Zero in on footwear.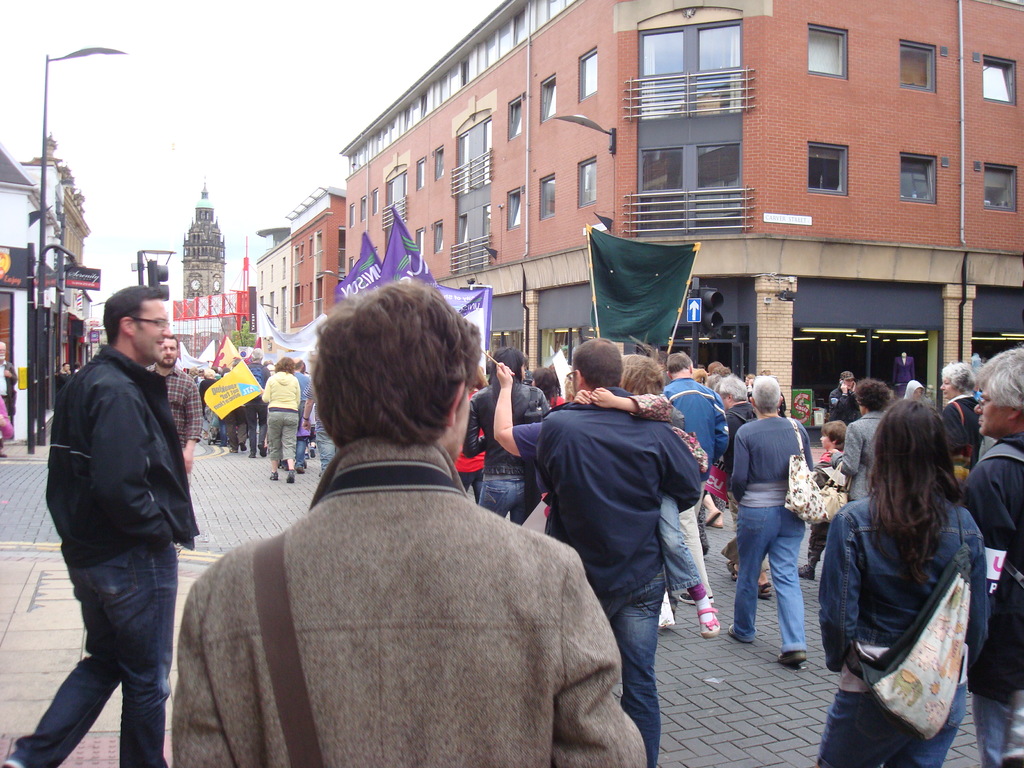
Zeroed in: bbox=[0, 755, 52, 767].
